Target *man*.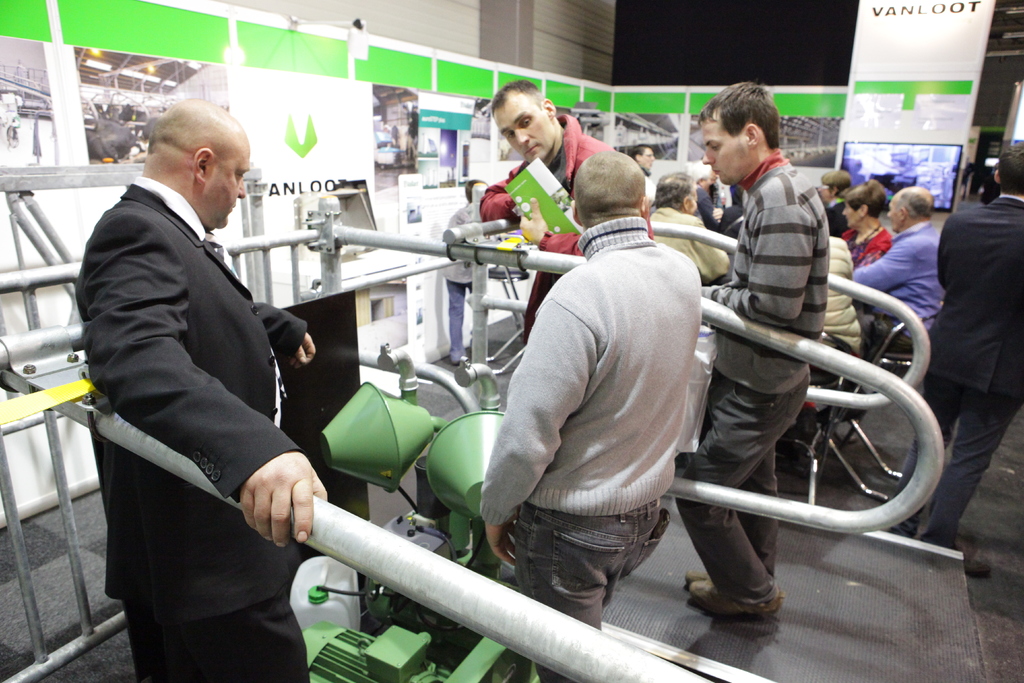
Target region: 838,186,943,406.
